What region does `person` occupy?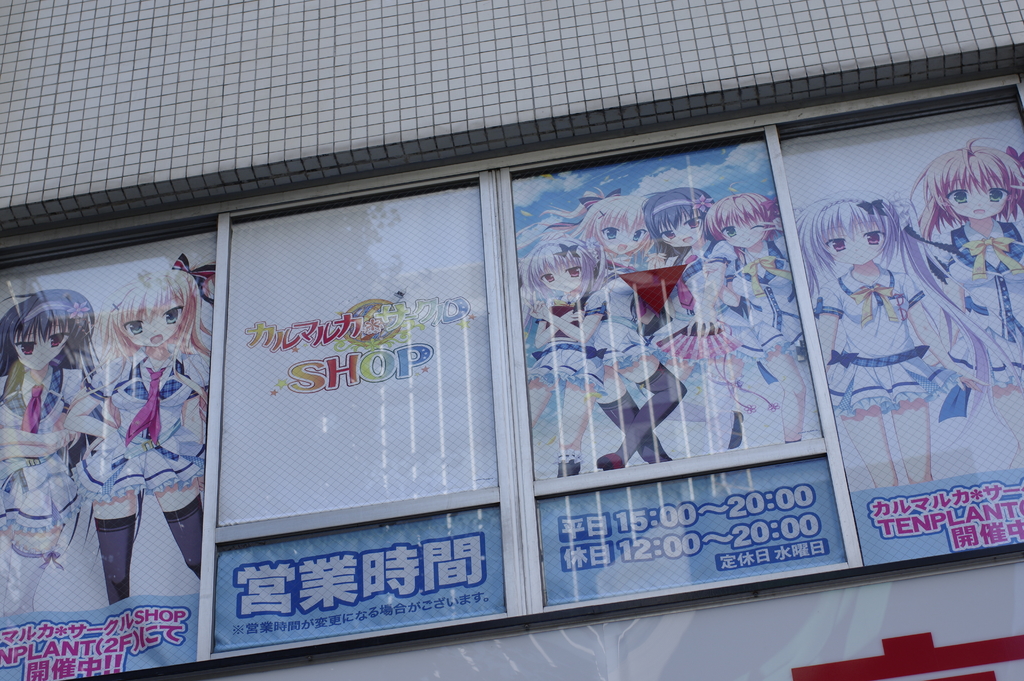
[90, 249, 214, 611].
